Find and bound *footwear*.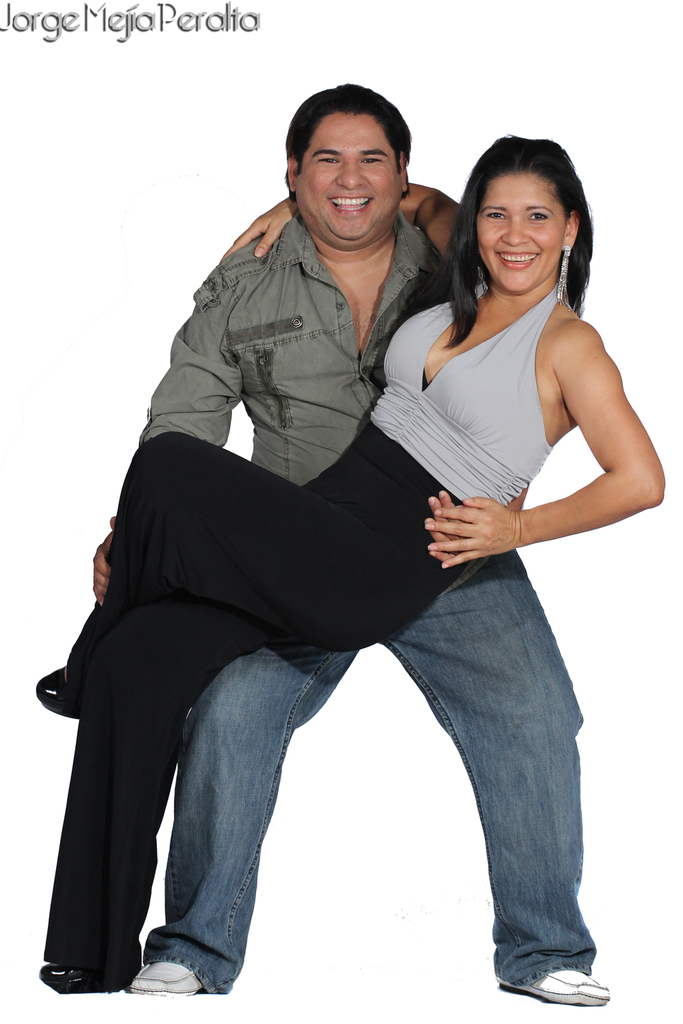
Bound: l=33, t=668, r=79, b=720.
